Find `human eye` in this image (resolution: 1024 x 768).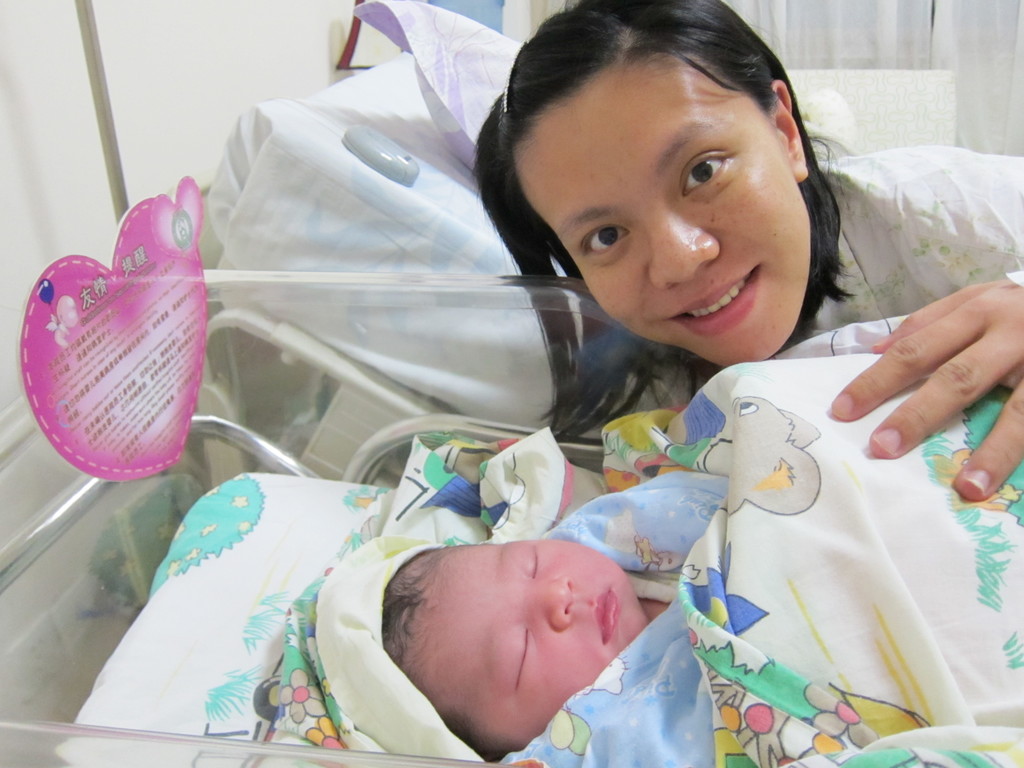
locate(578, 220, 633, 273).
